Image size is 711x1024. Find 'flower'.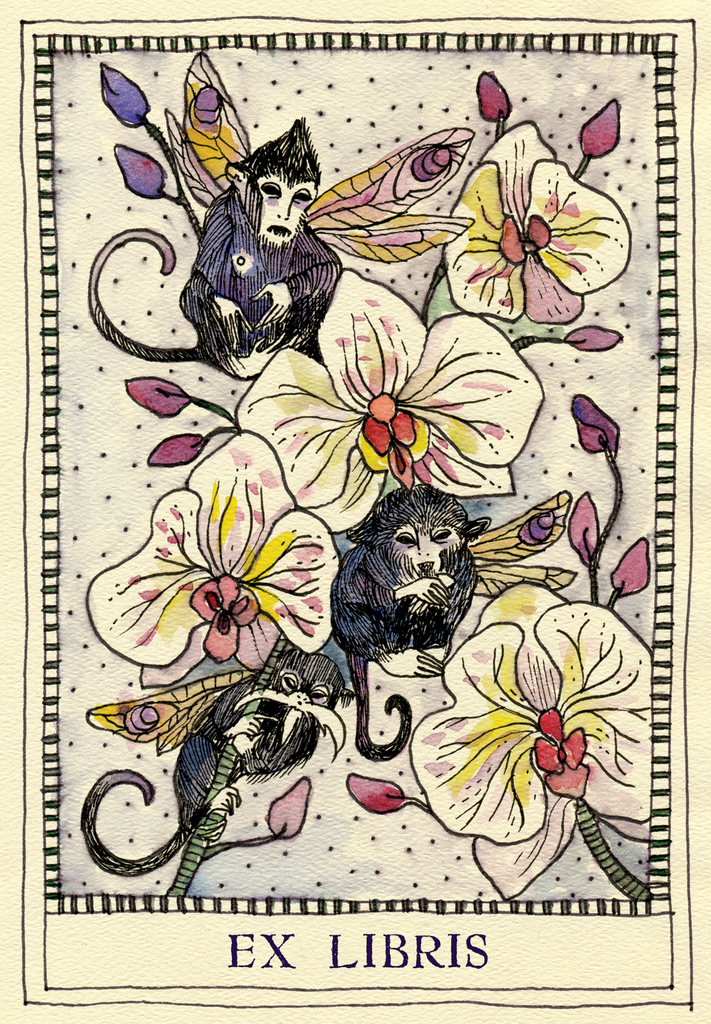
{"x1": 124, "y1": 370, "x2": 190, "y2": 417}.
